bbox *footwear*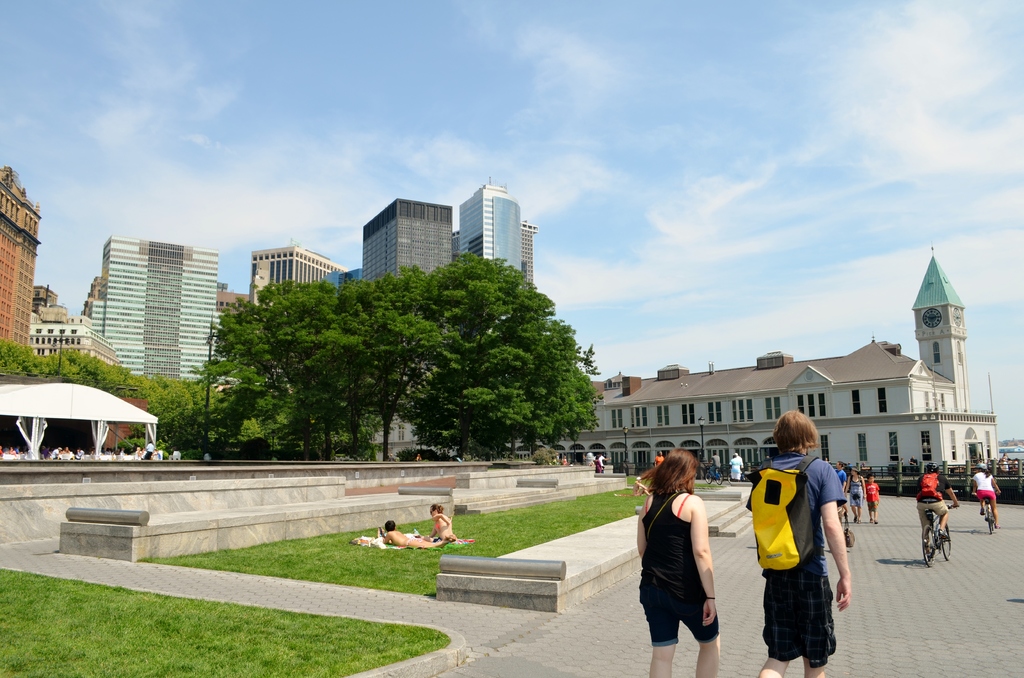
bbox=(851, 513, 854, 519)
